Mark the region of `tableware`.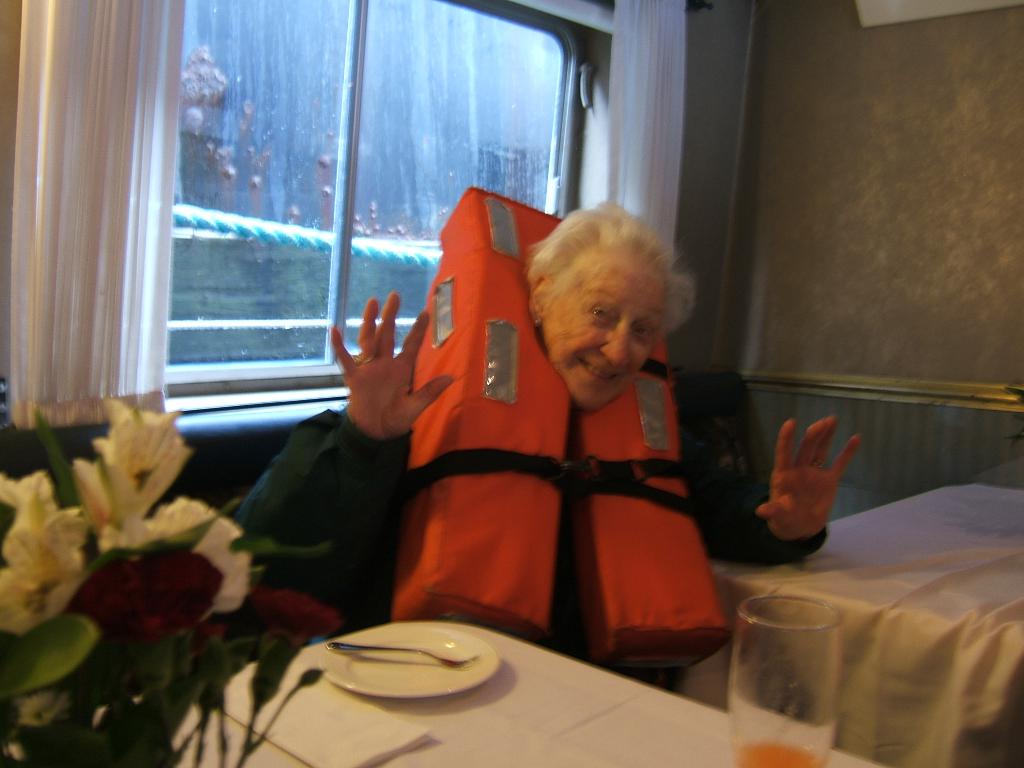
Region: box(324, 639, 478, 667).
